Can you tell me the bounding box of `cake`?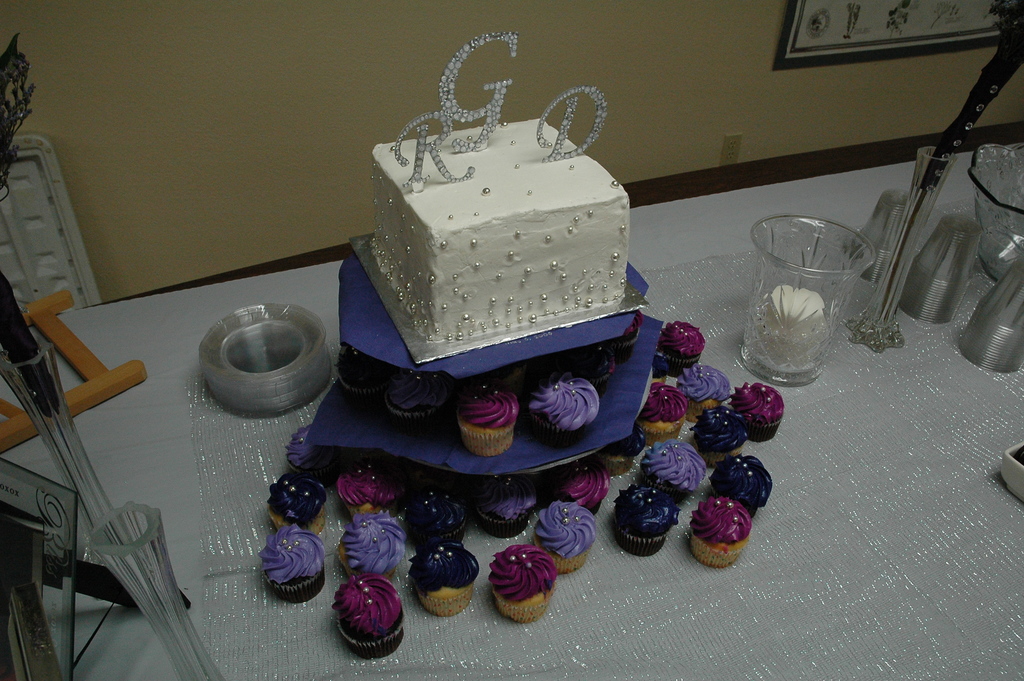
[524, 372, 602, 455].
